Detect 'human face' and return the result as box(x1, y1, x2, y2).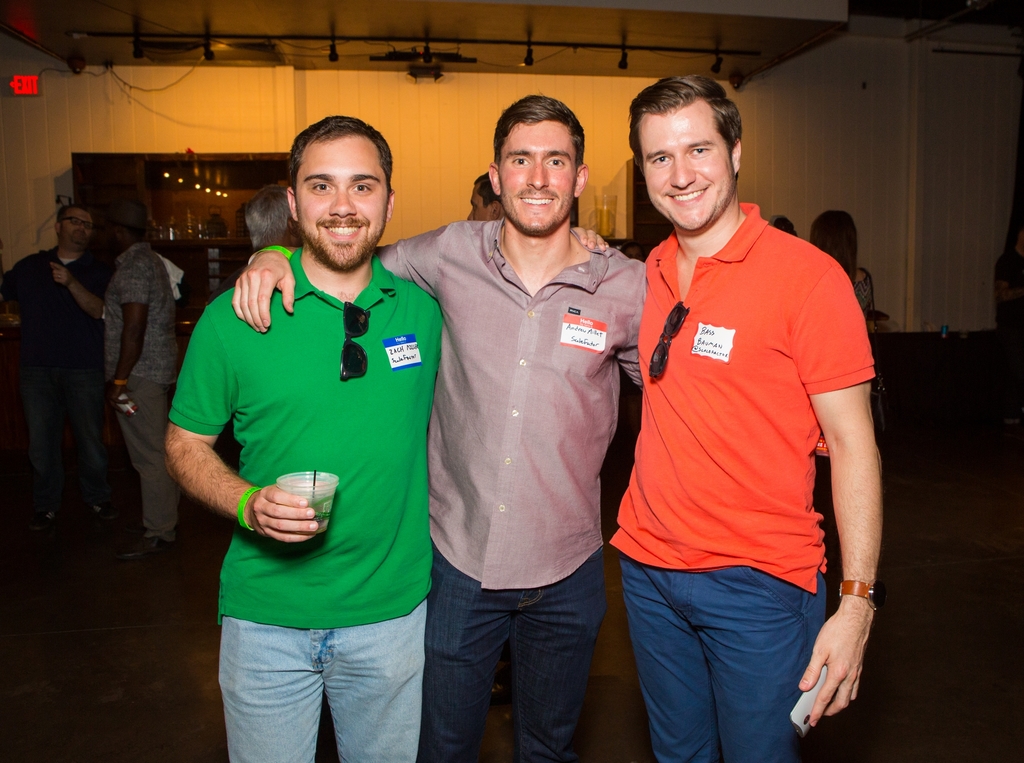
box(70, 205, 93, 237).
